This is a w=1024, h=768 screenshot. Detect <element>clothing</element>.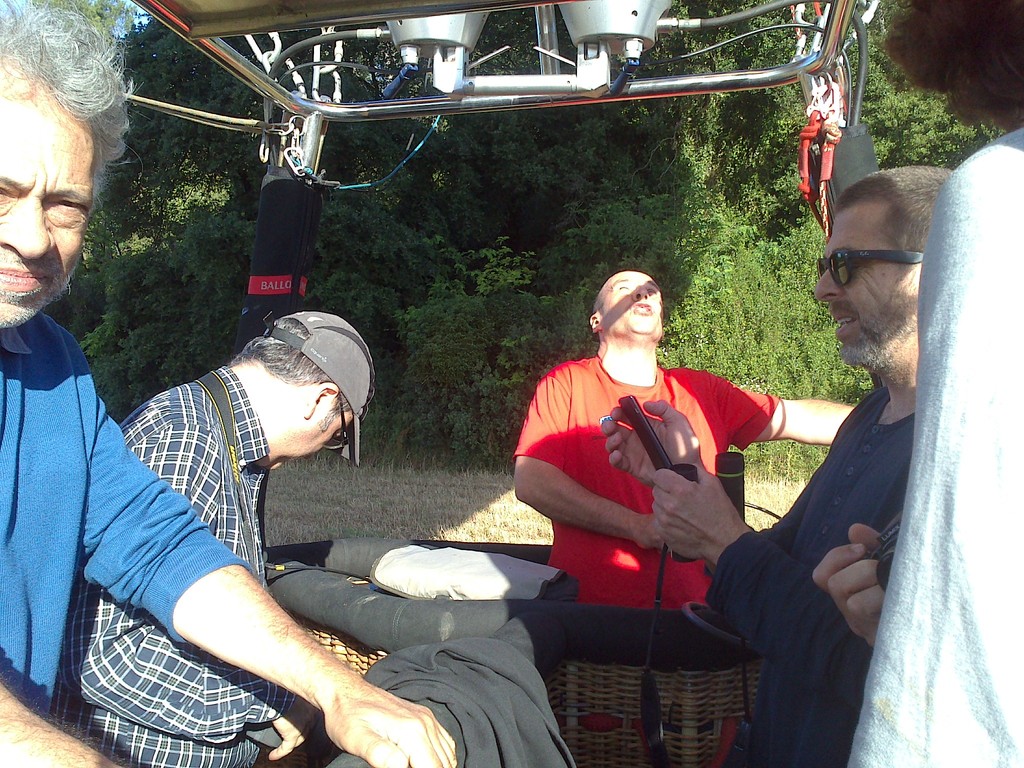
360:634:580:767.
